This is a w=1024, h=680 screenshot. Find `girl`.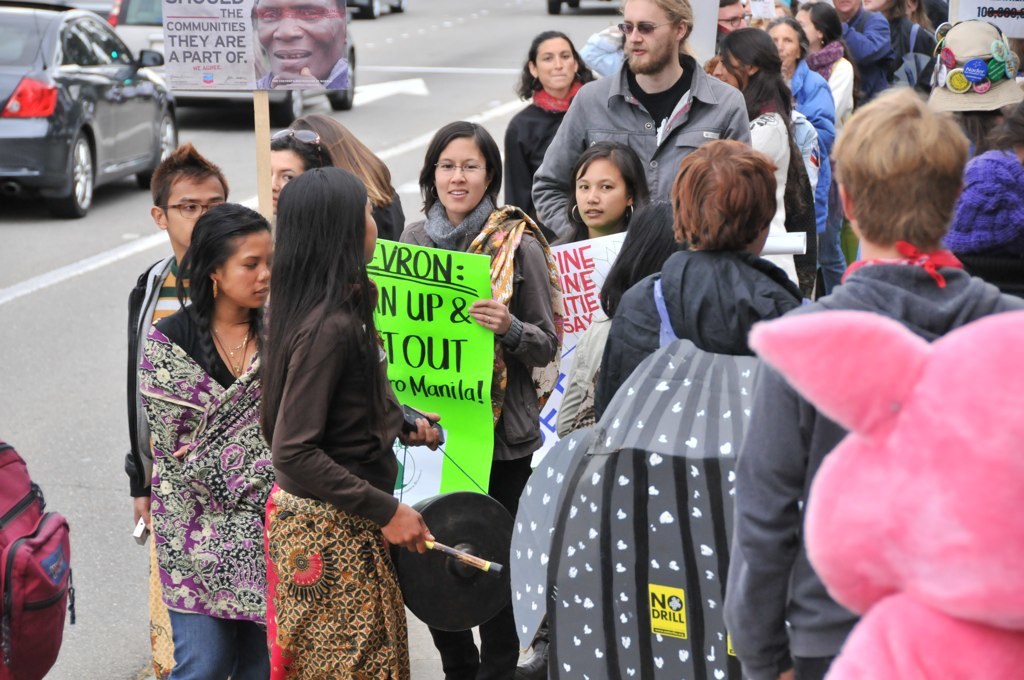
Bounding box: (x1=554, y1=140, x2=652, y2=252).
